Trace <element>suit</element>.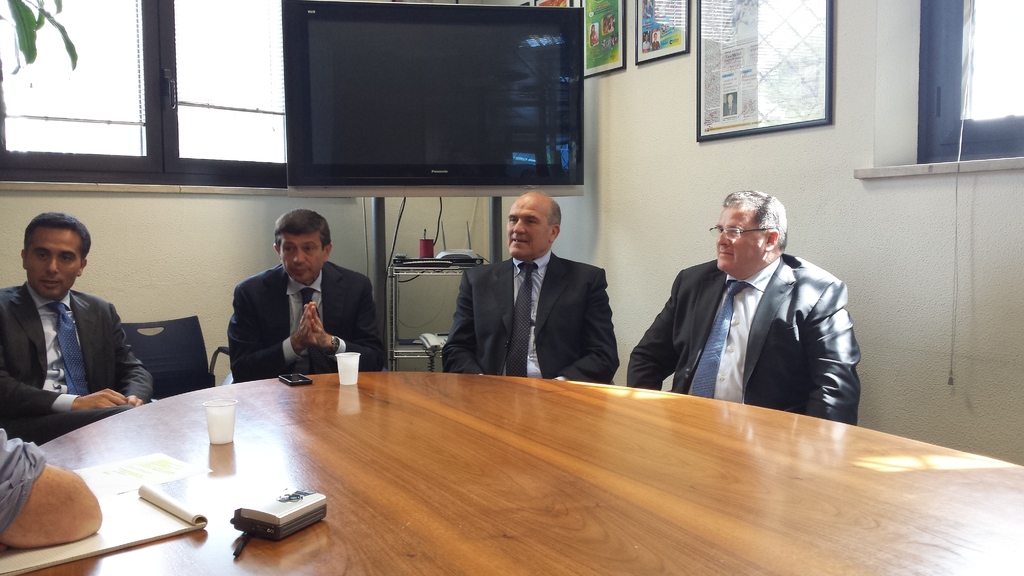
Traced to (x1=0, y1=282, x2=156, y2=441).
